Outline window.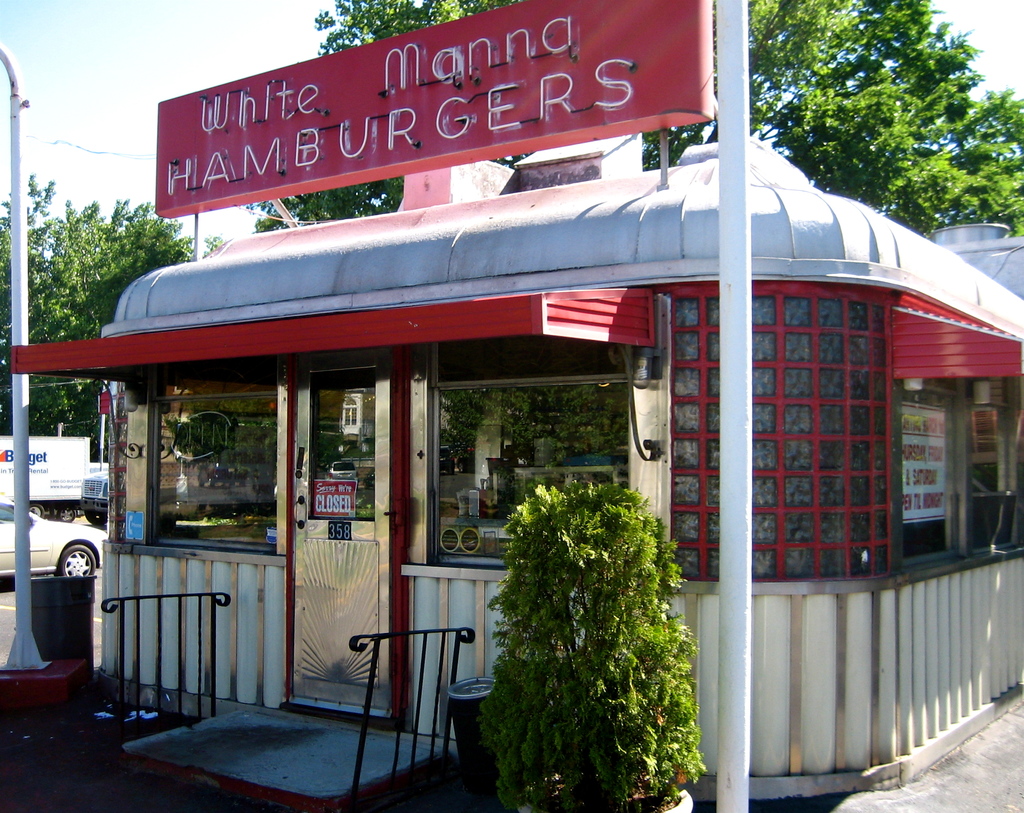
Outline: 665,279,883,591.
